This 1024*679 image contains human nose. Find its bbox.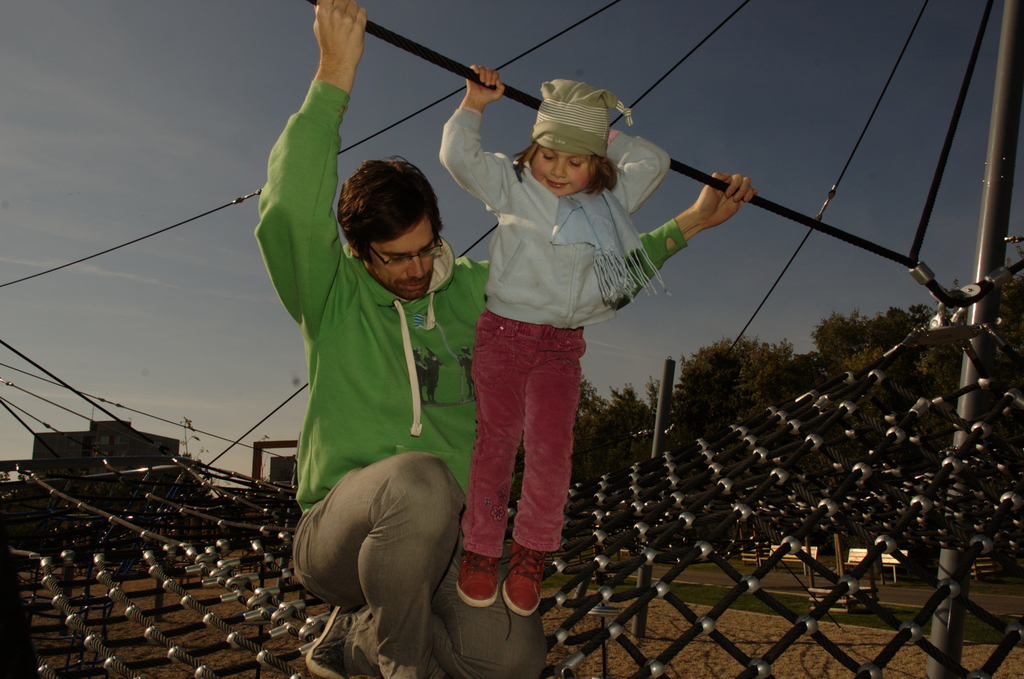
<region>550, 163, 565, 175</region>.
